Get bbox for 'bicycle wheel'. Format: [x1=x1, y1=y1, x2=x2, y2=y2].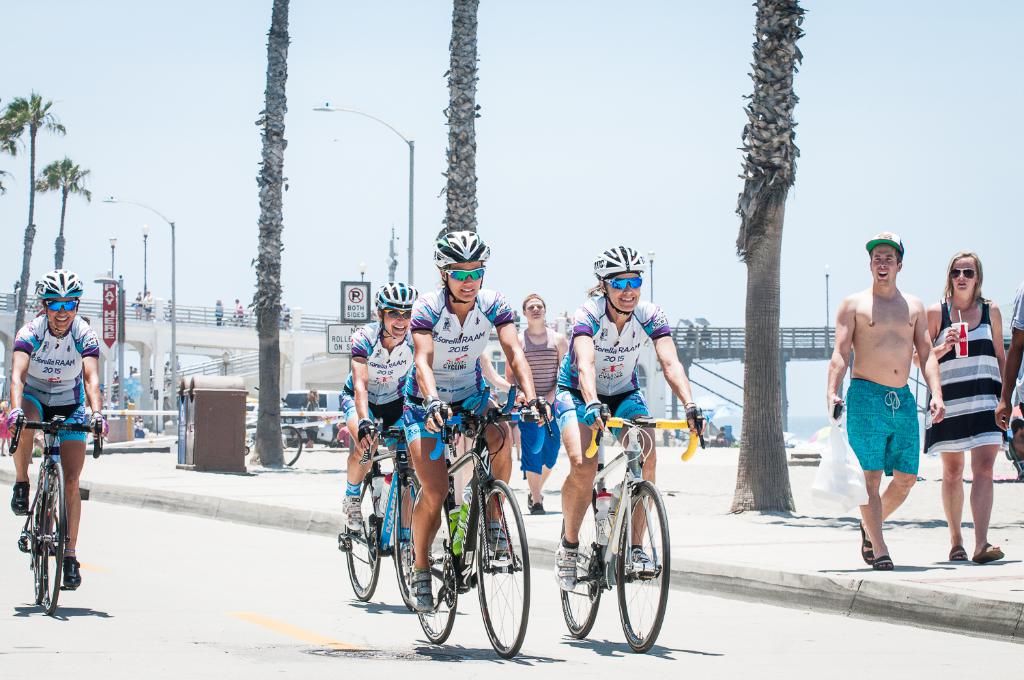
[x1=473, y1=482, x2=531, y2=655].
